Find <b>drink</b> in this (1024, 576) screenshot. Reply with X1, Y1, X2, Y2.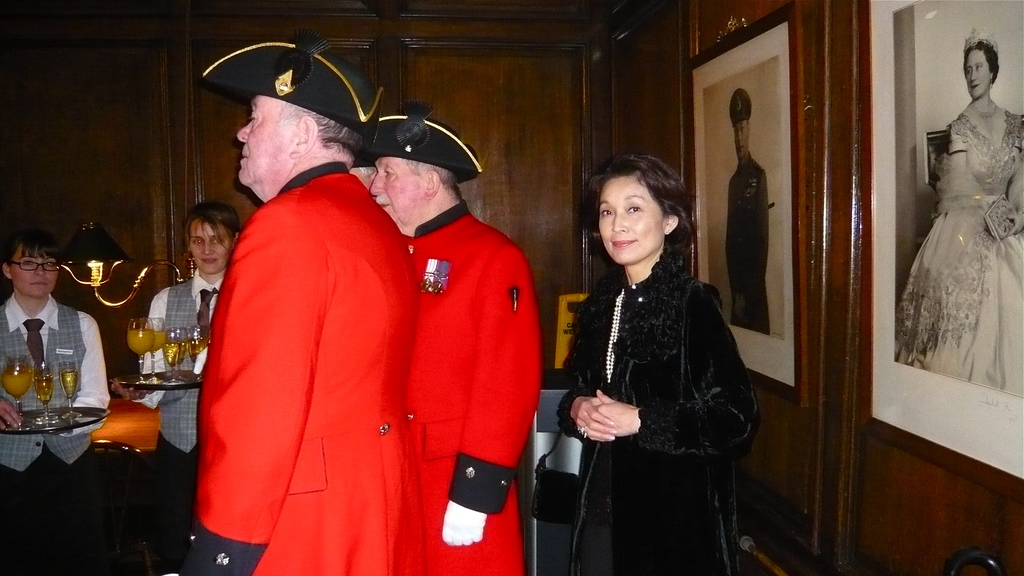
126, 333, 154, 356.
